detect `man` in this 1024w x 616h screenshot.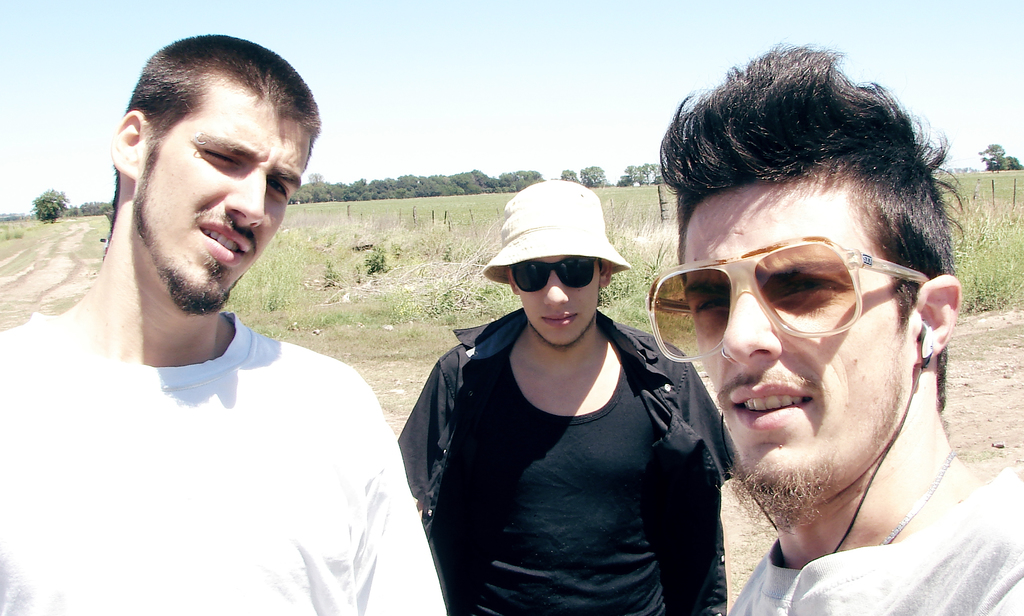
Detection: Rect(636, 36, 1023, 615).
